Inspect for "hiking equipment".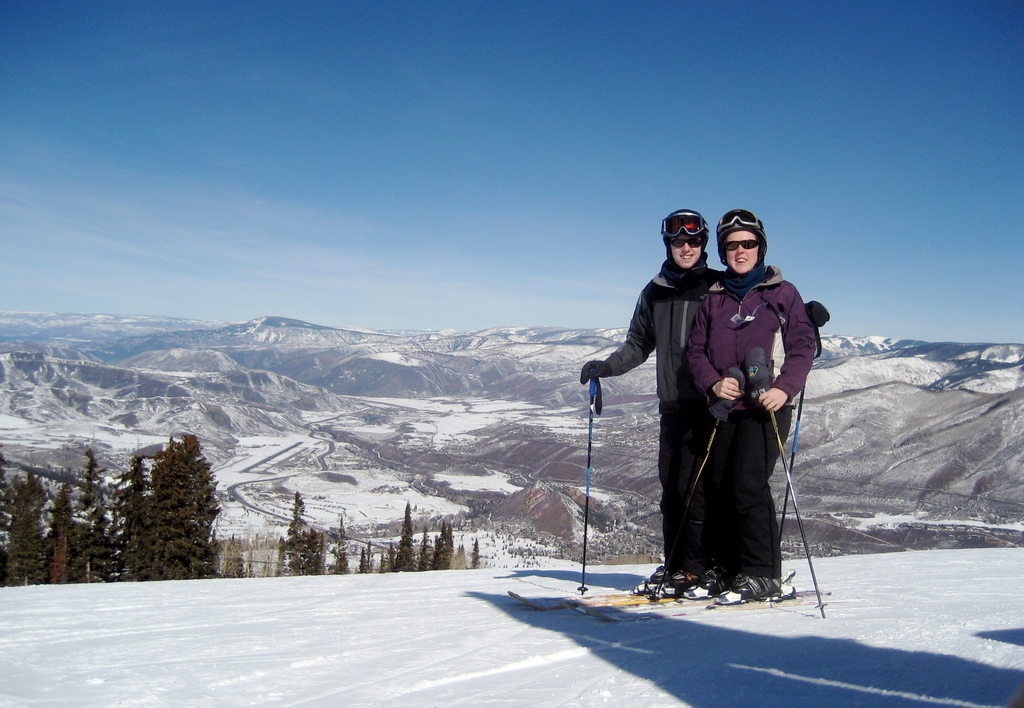
Inspection: detection(778, 304, 835, 550).
